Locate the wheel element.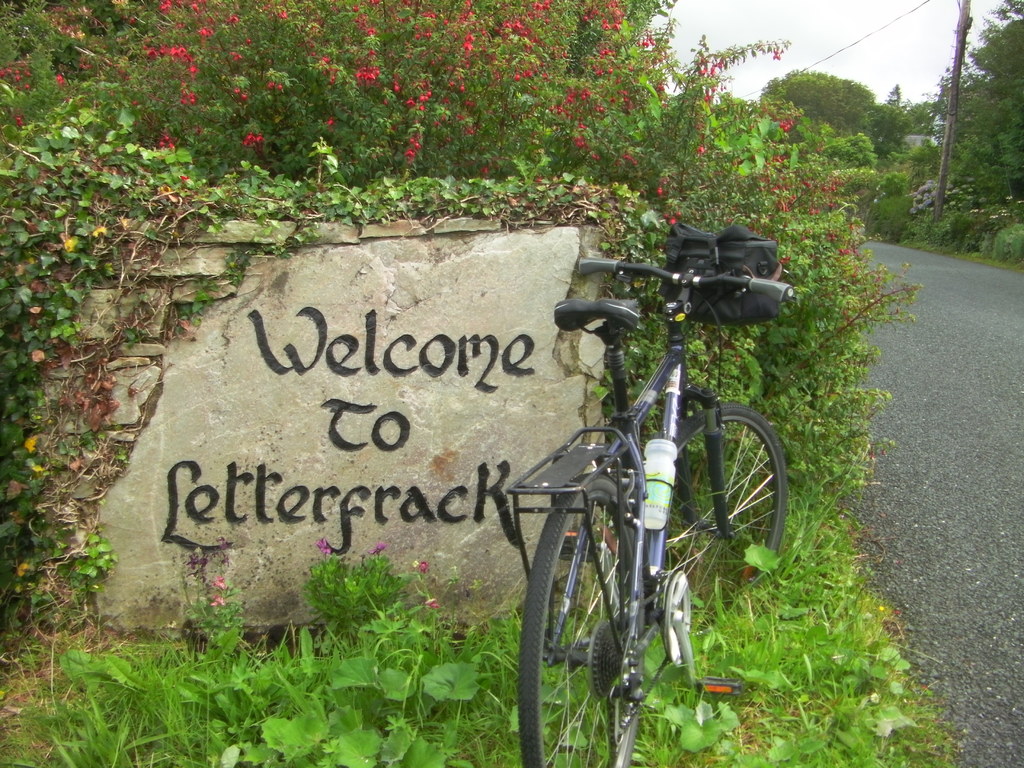
Element bbox: x1=527 y1=483 x2=652 y2=734.
